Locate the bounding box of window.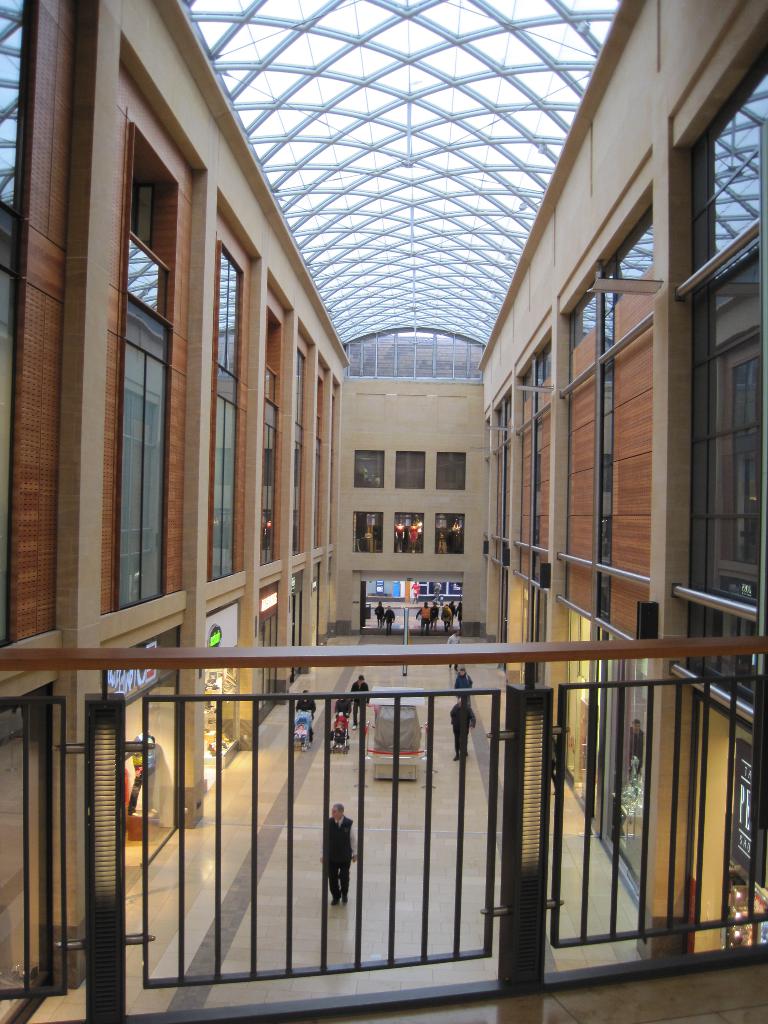
Bounding box: [563,262,601,614].
